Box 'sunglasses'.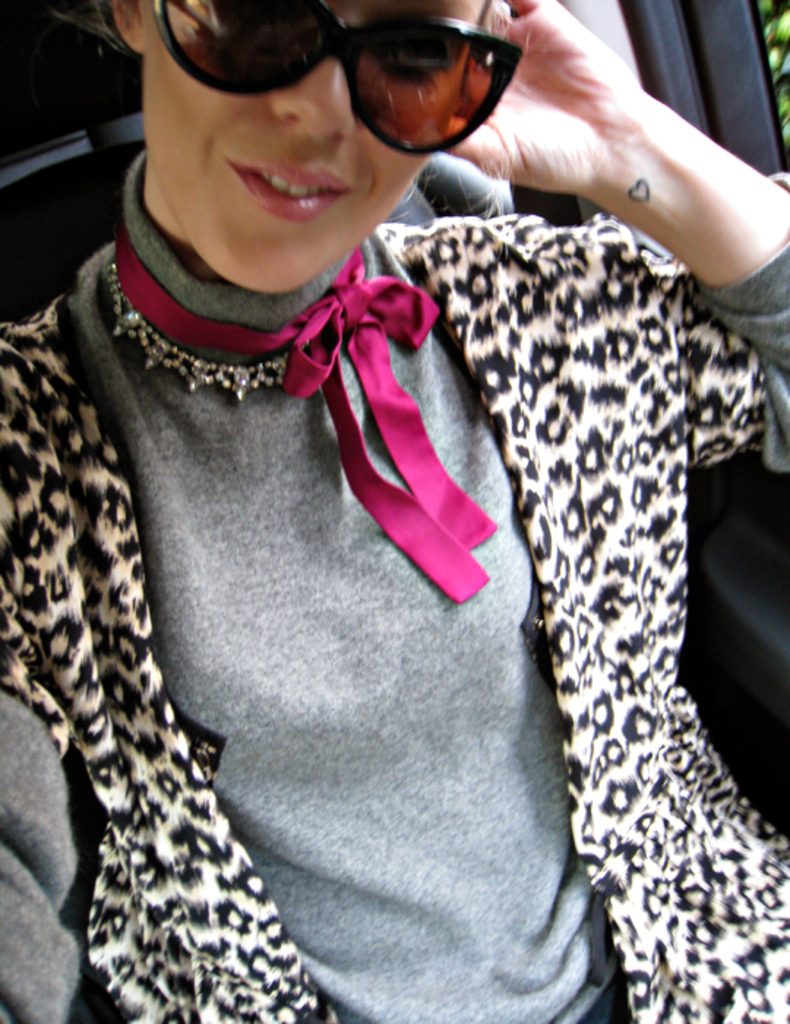
(154,0,521,159).
